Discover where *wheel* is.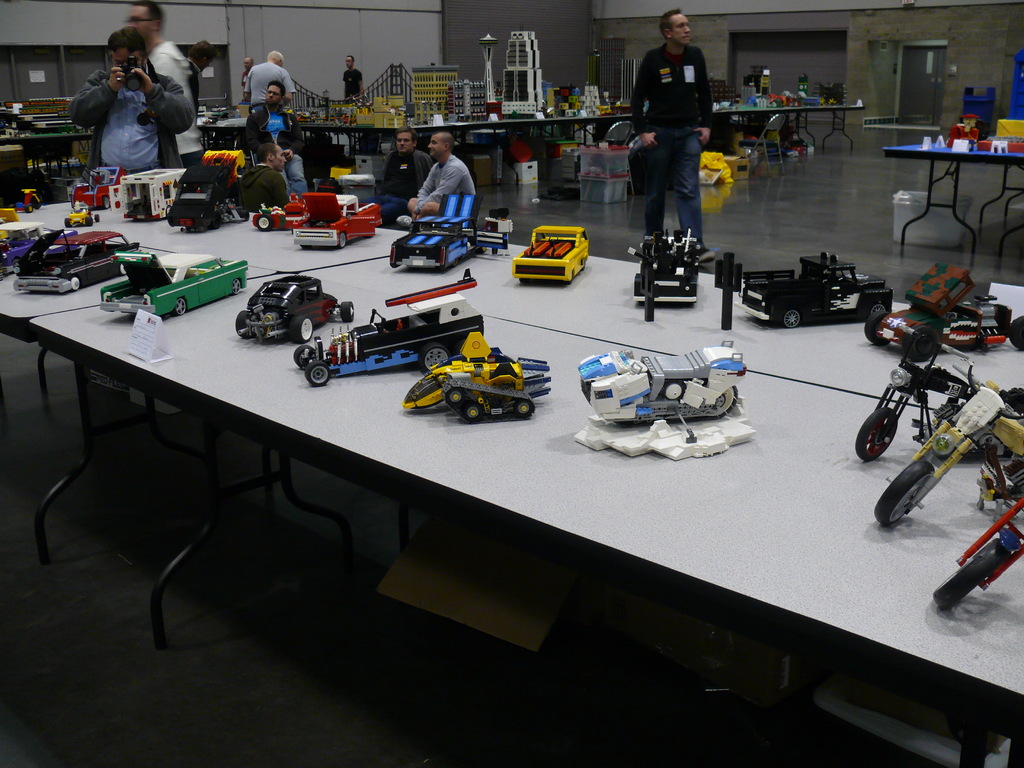
Discovered at <region>876, 461, 935, 525</region>.
